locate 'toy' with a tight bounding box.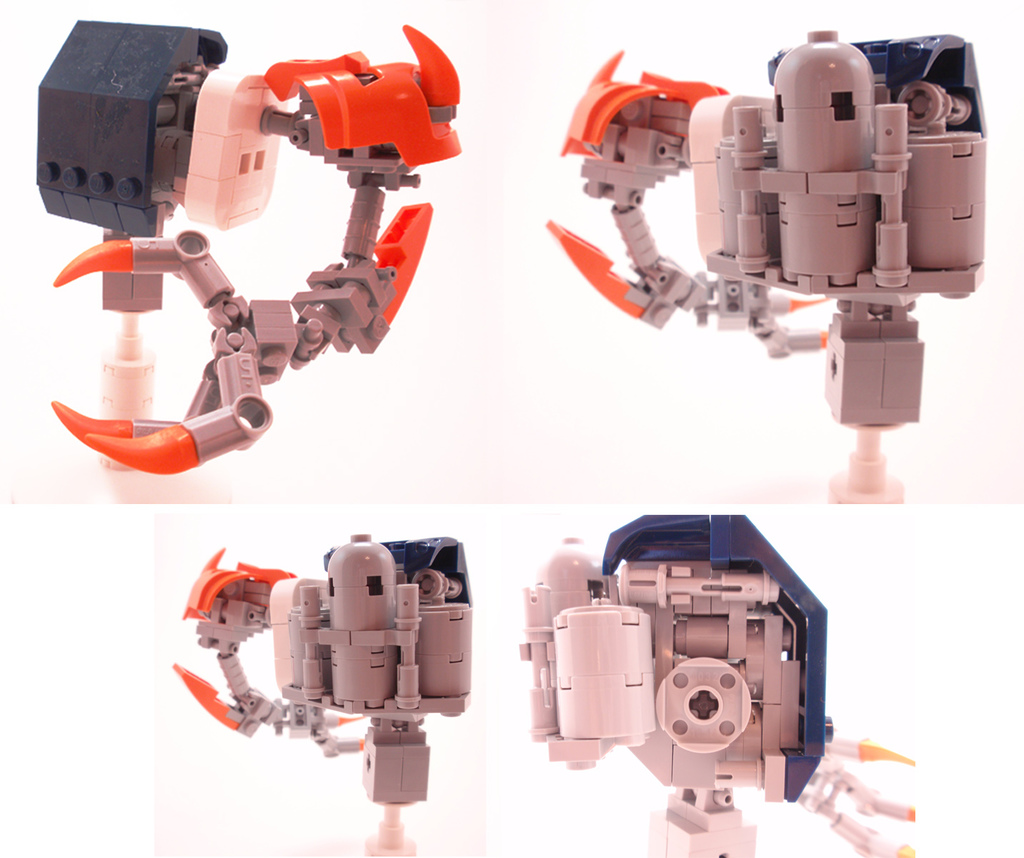
left=10, top=0, right=472, bottom=480.
